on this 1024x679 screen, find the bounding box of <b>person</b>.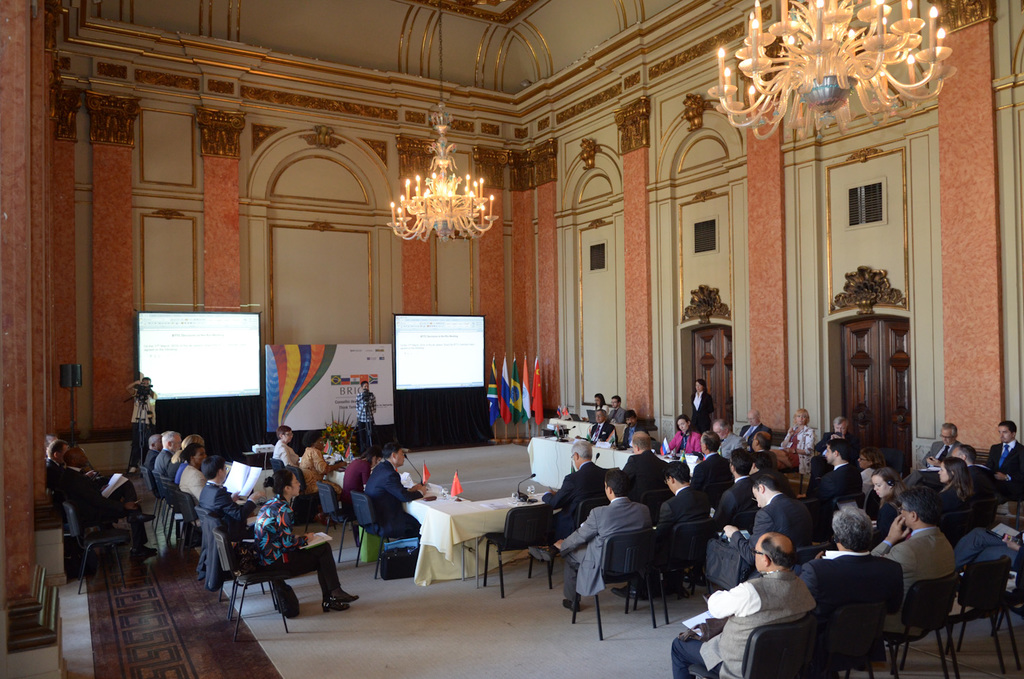
Bounding box: locate(126, 376, 153, 433).
